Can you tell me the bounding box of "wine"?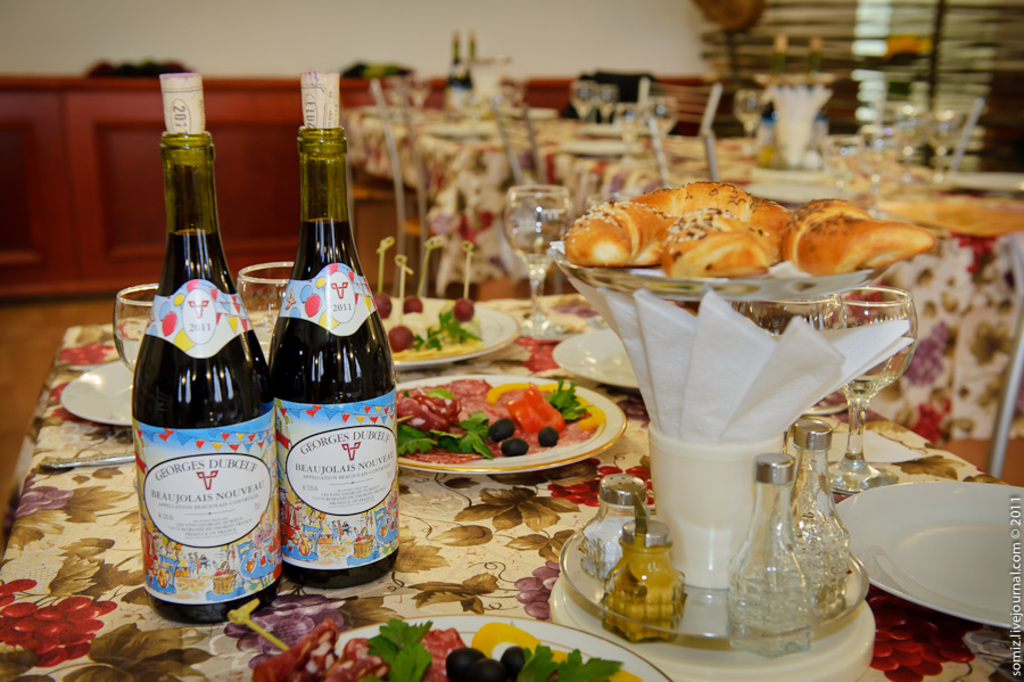
<region>520, 245, 552, 261</region>.
